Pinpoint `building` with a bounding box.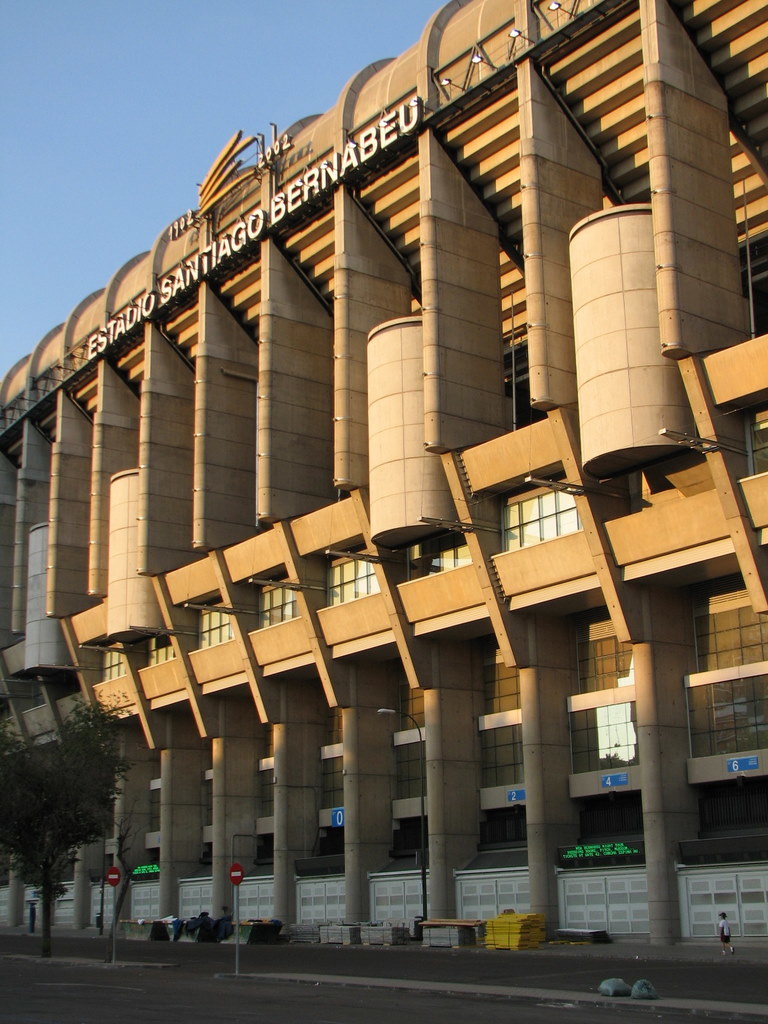
2:0:767:940.
